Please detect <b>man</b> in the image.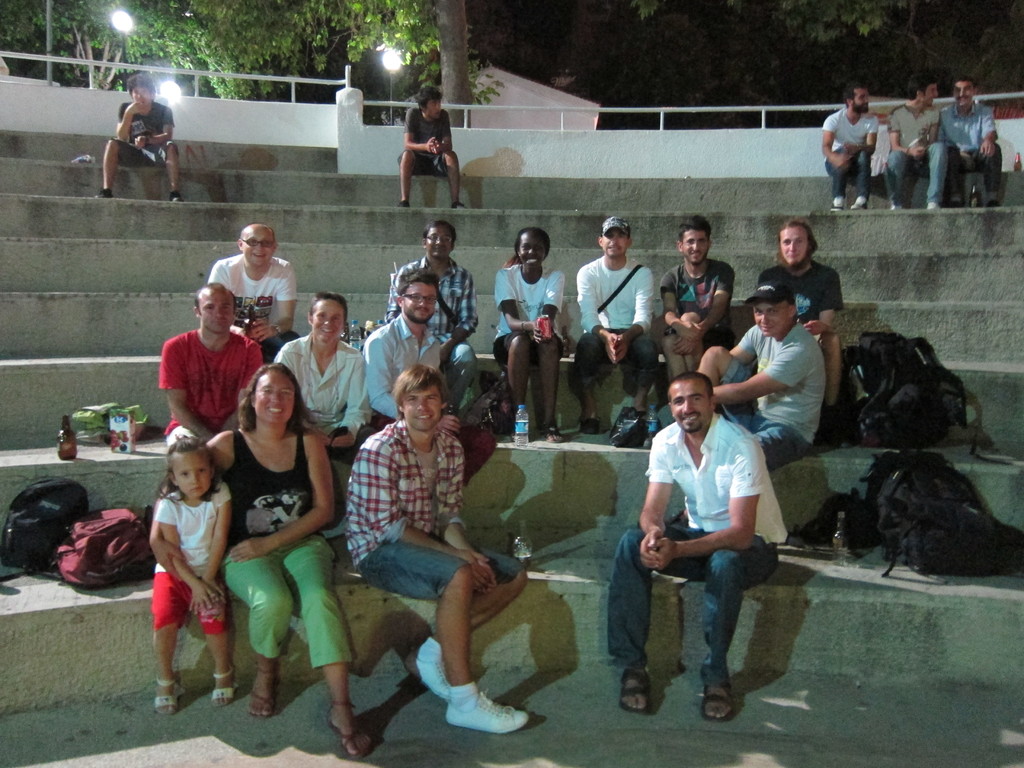
bbox(360, 270, 495, 492).
